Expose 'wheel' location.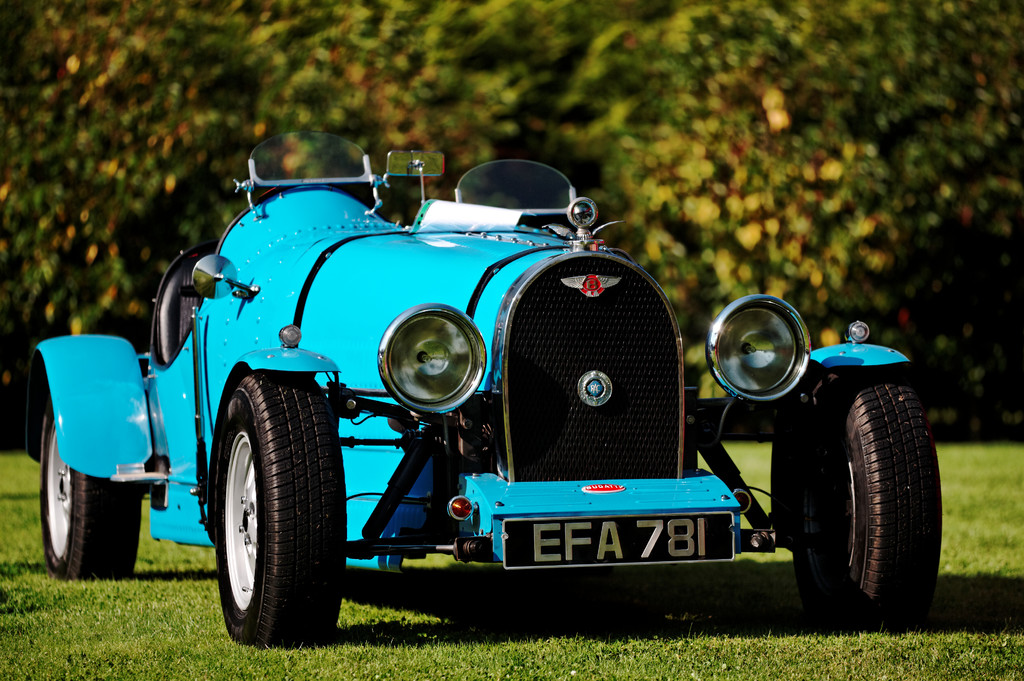
Exposed at 766:364:942:632.
